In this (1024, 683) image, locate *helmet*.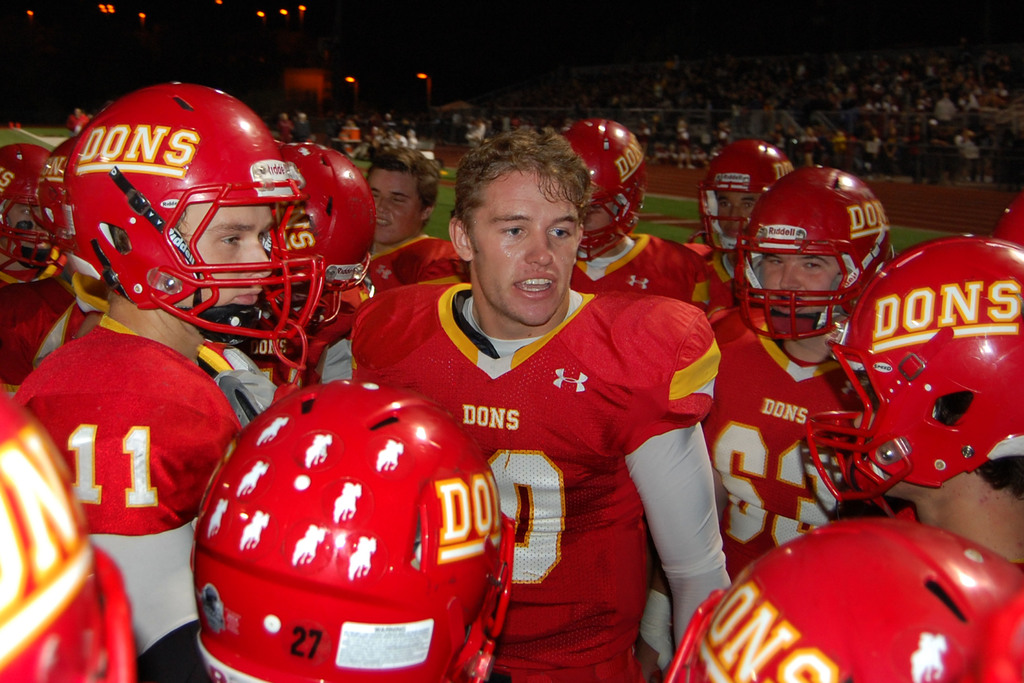
Bounding box: region(666, 519, 1023, 682).
